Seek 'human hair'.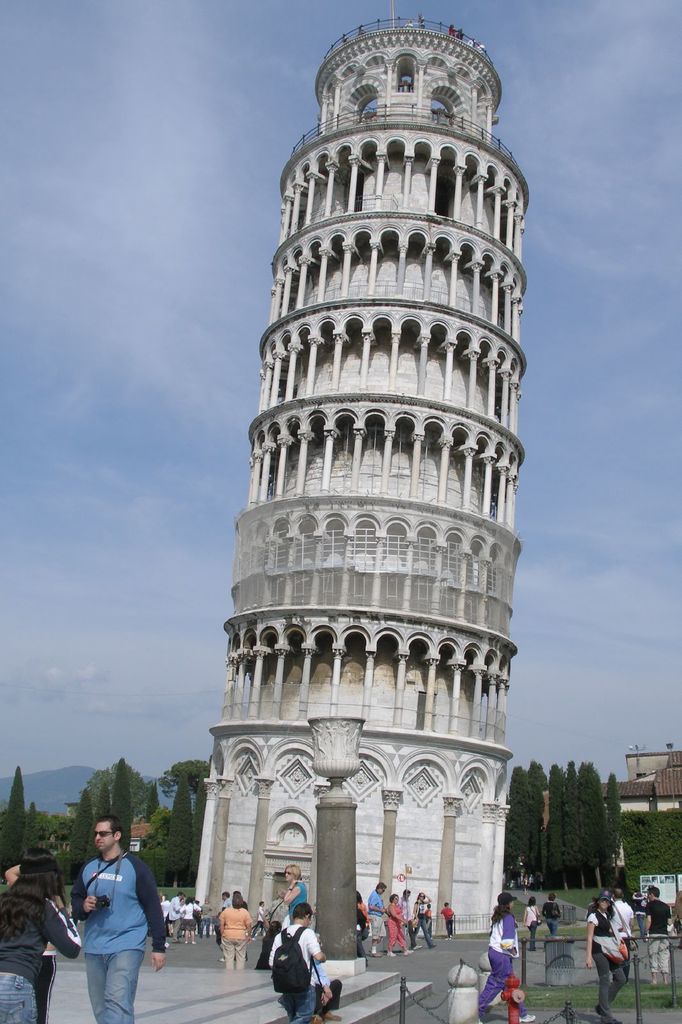
(x1=0, y1=846, x2=66, y2=942).
